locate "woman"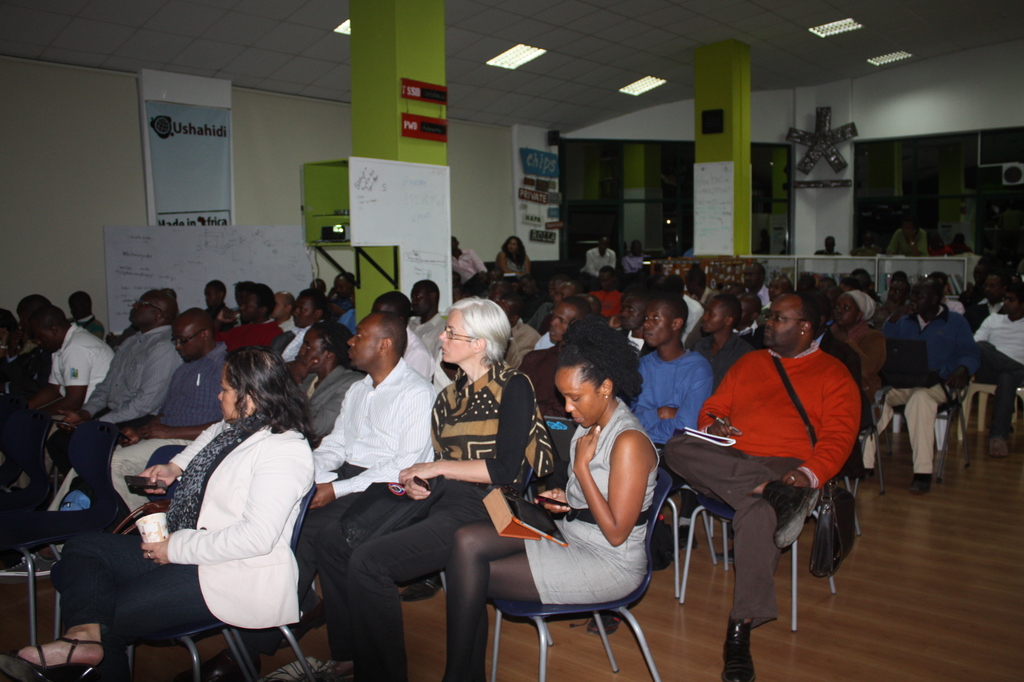
(left=0, top=343, right=321, bottom=681)
